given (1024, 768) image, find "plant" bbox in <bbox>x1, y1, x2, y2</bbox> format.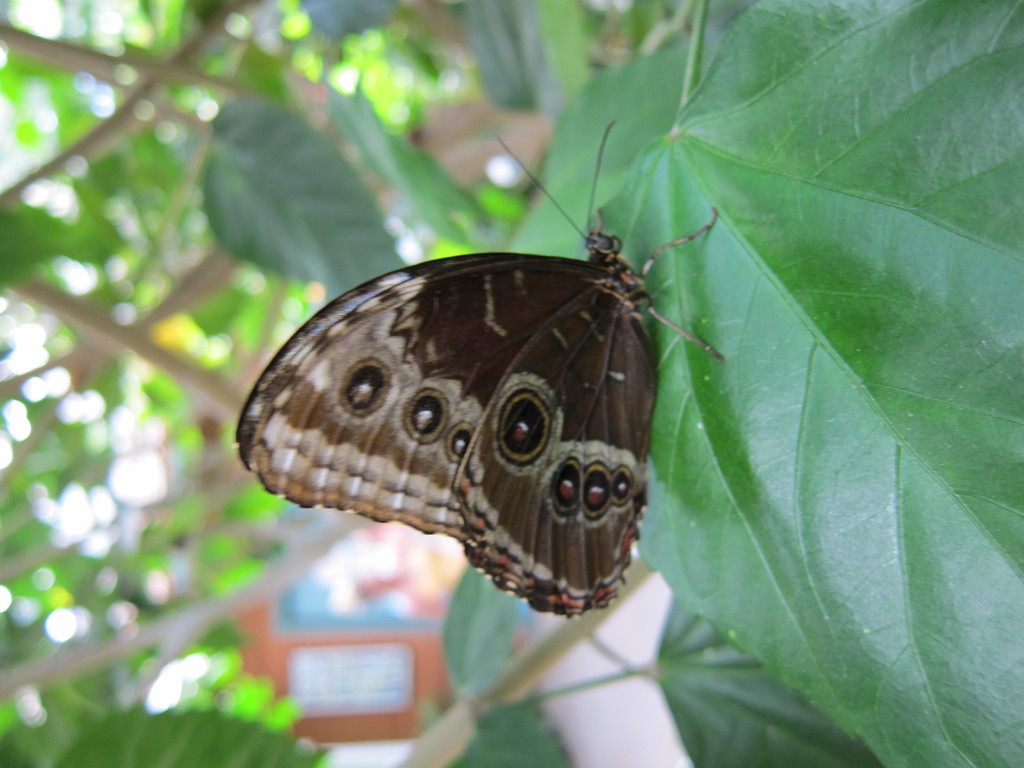
<bbox>0, 0, 1023, 767</bbox>.
